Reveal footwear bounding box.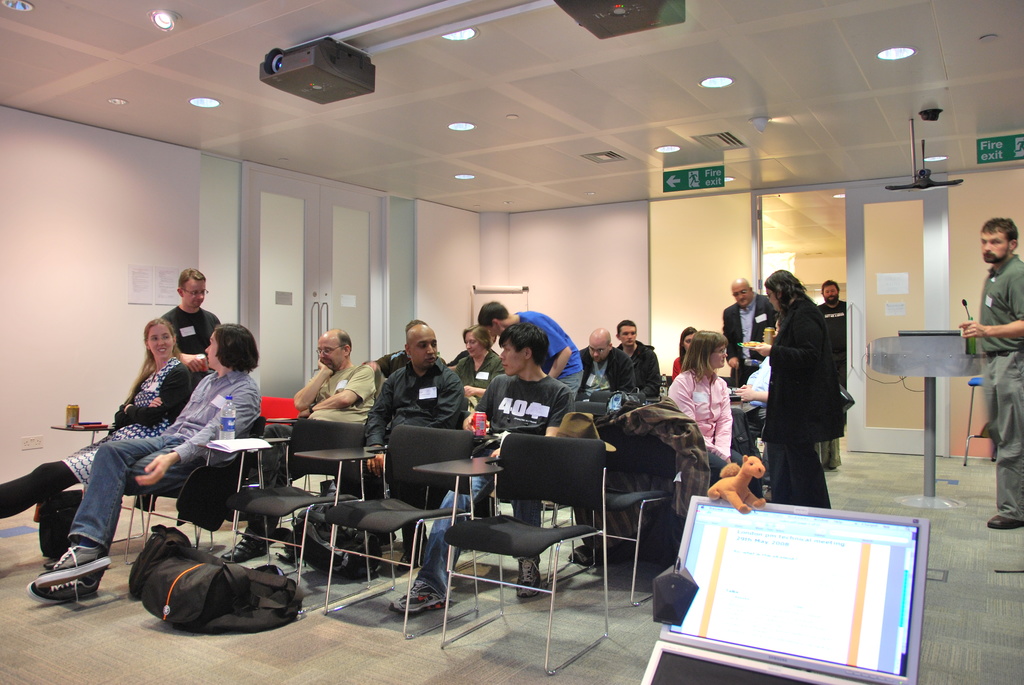
Revealed: region(221, 535, 268, 560).
